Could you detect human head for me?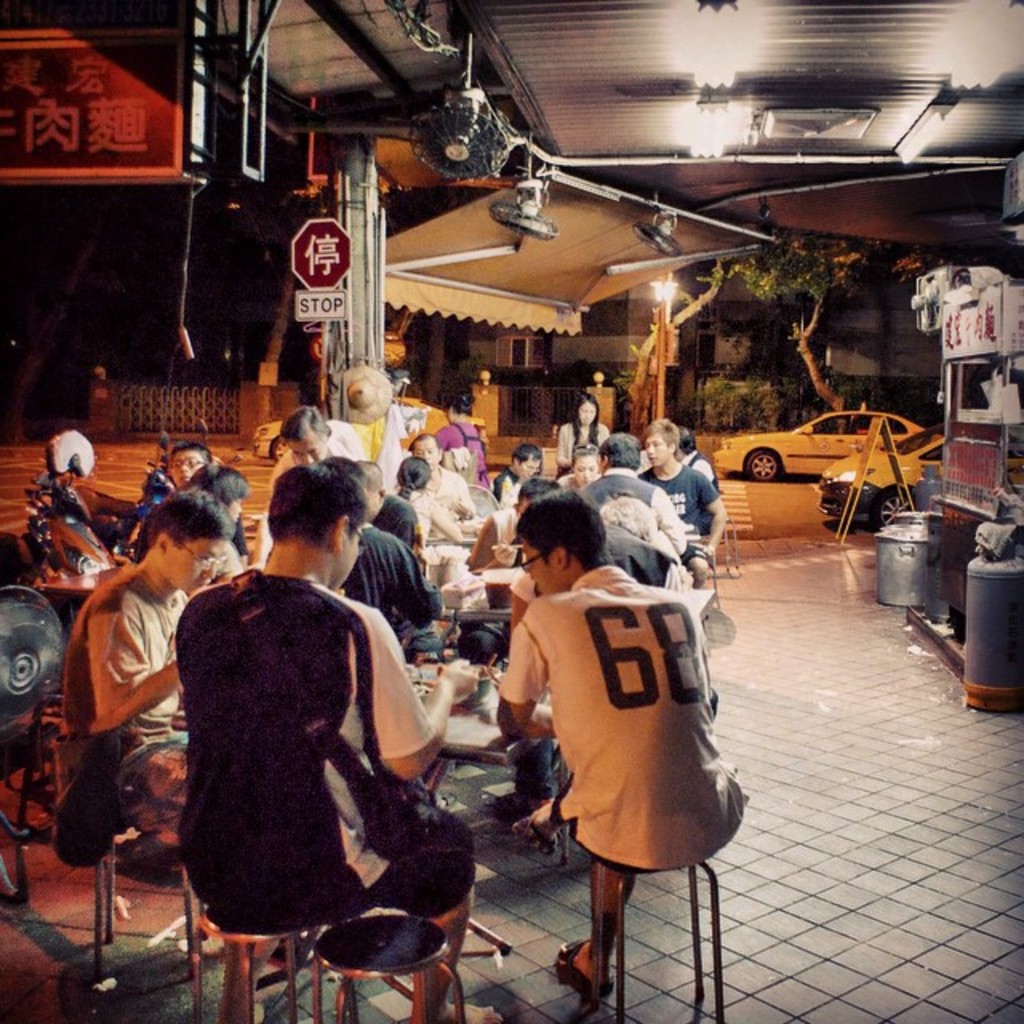
Detection result: left=163, top=445, right=216, bottom=486.
